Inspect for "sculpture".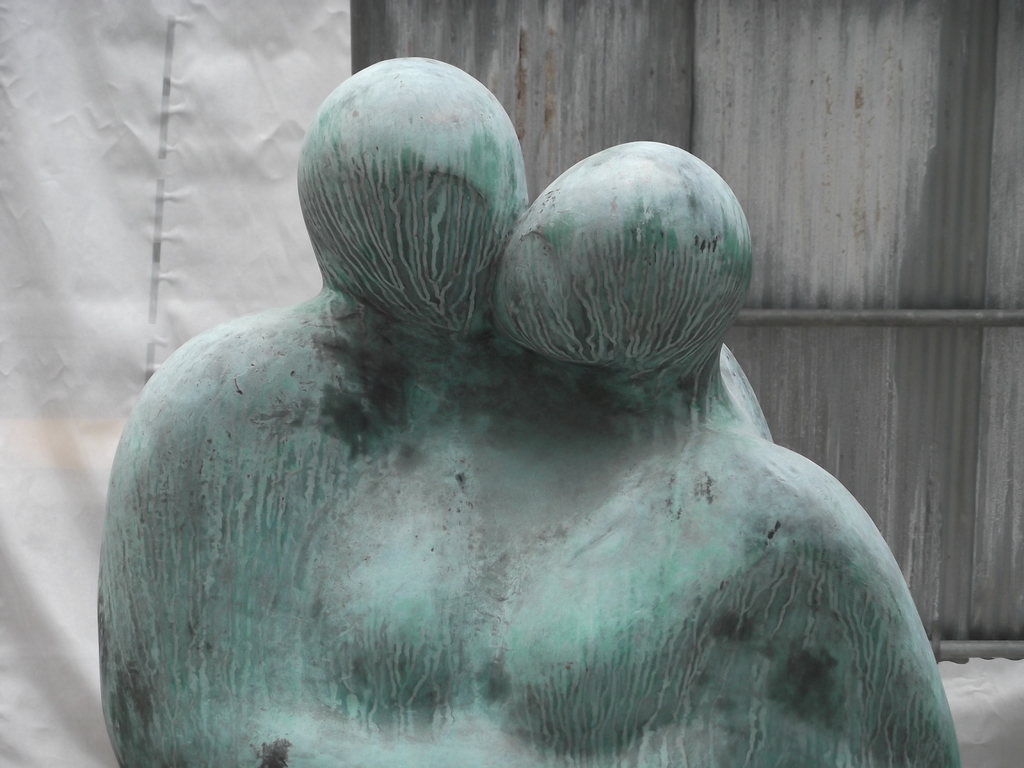
Inspection: region(108, 70, 992, 767).
